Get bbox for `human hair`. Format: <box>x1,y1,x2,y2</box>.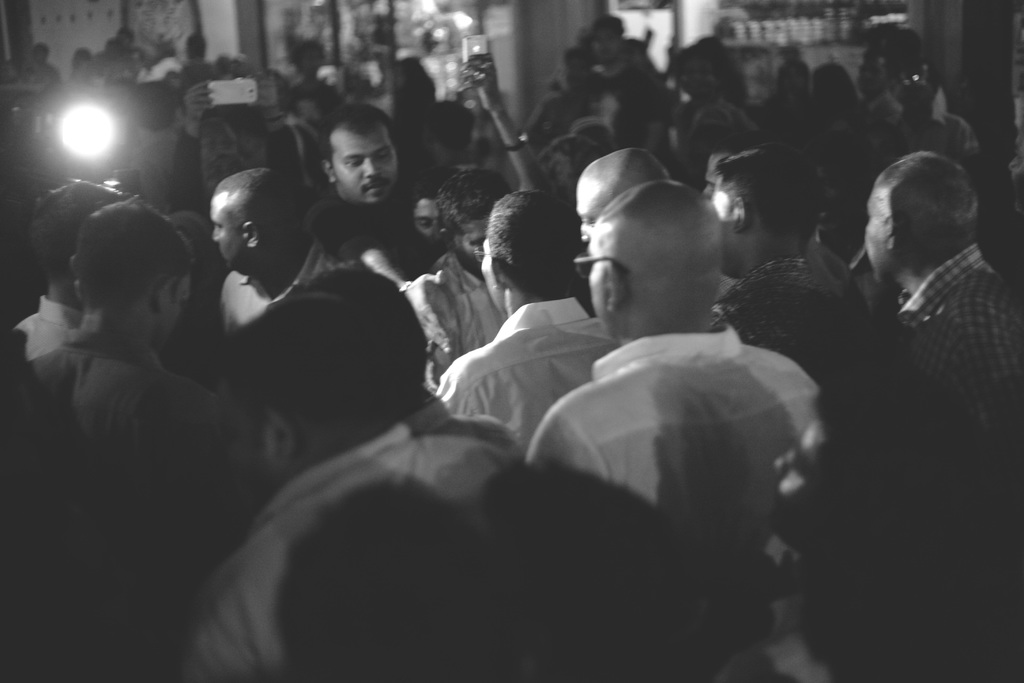
<box>484,185,571,296</box>.
